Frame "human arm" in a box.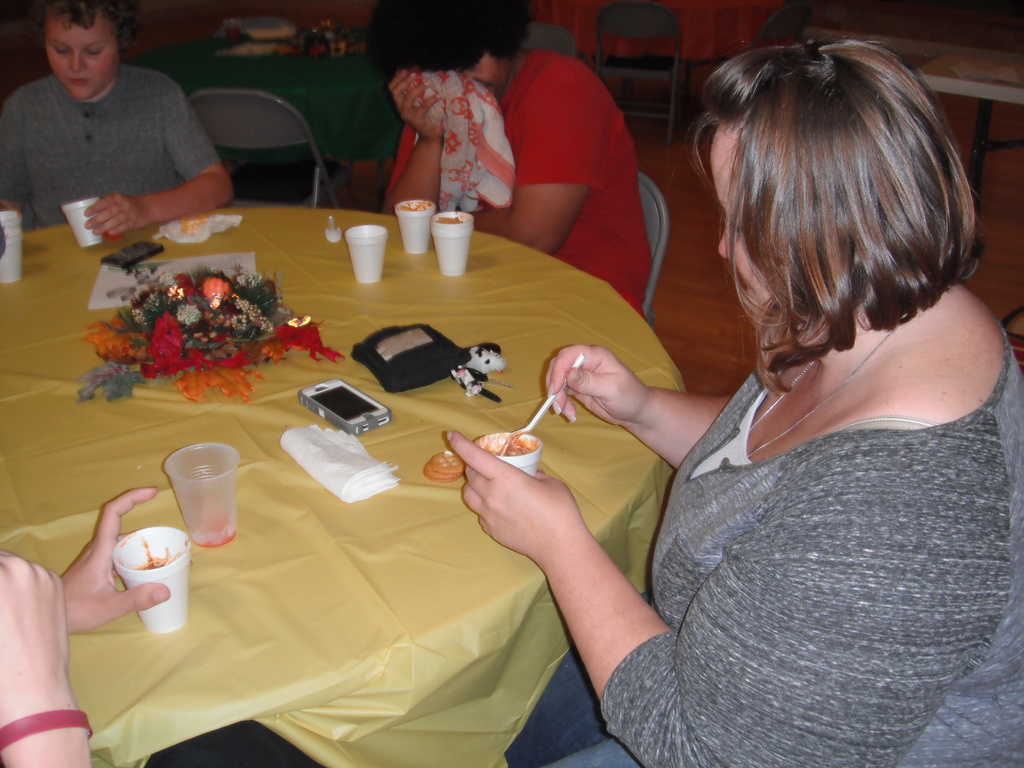
pyautogui.locateOnScreen(0, 541, 91, 767).
